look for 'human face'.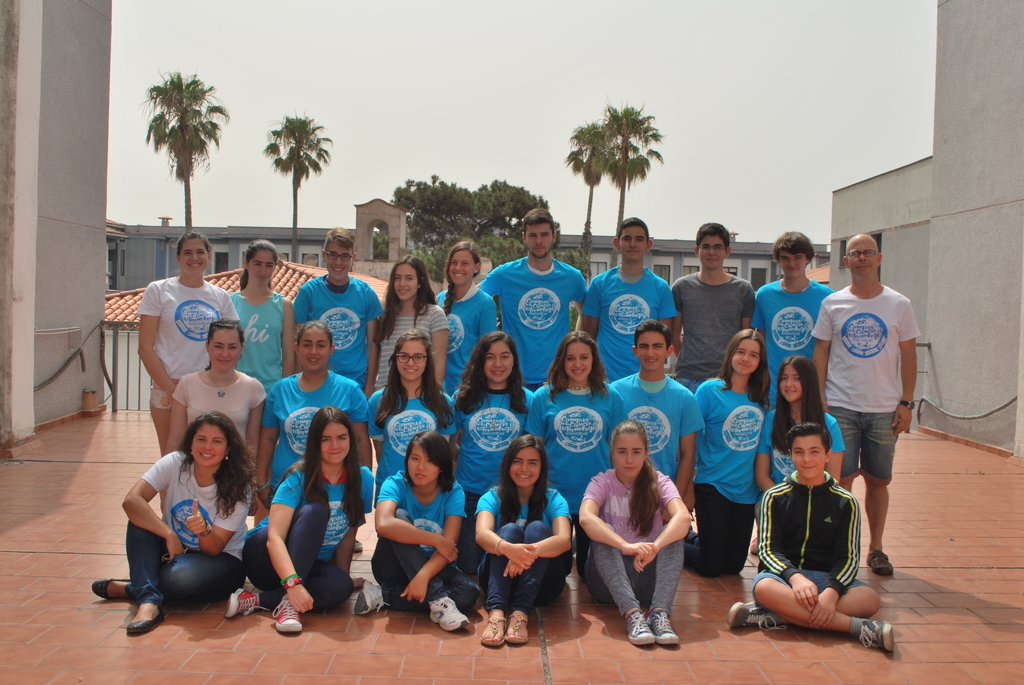
Found: (566, 342, 593, 379).
